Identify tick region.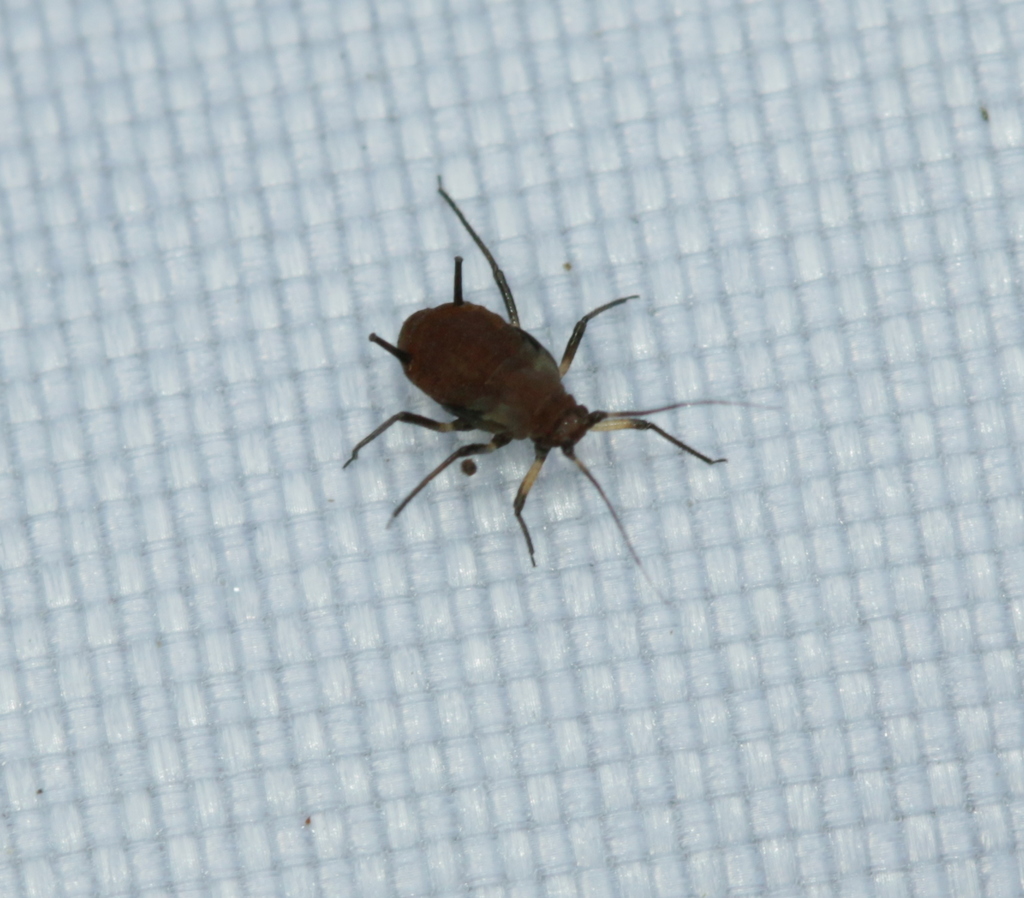
Region: [x1=346, y1=173, x2=779, y2=607].
